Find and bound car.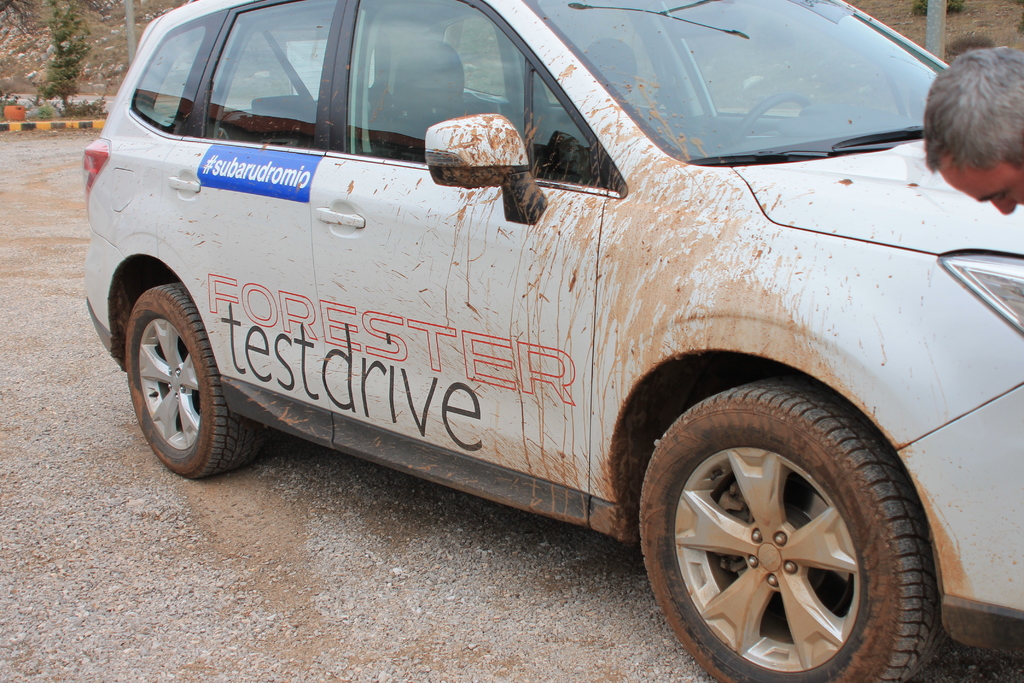
Bound: 79, 0, 1023, 682.
